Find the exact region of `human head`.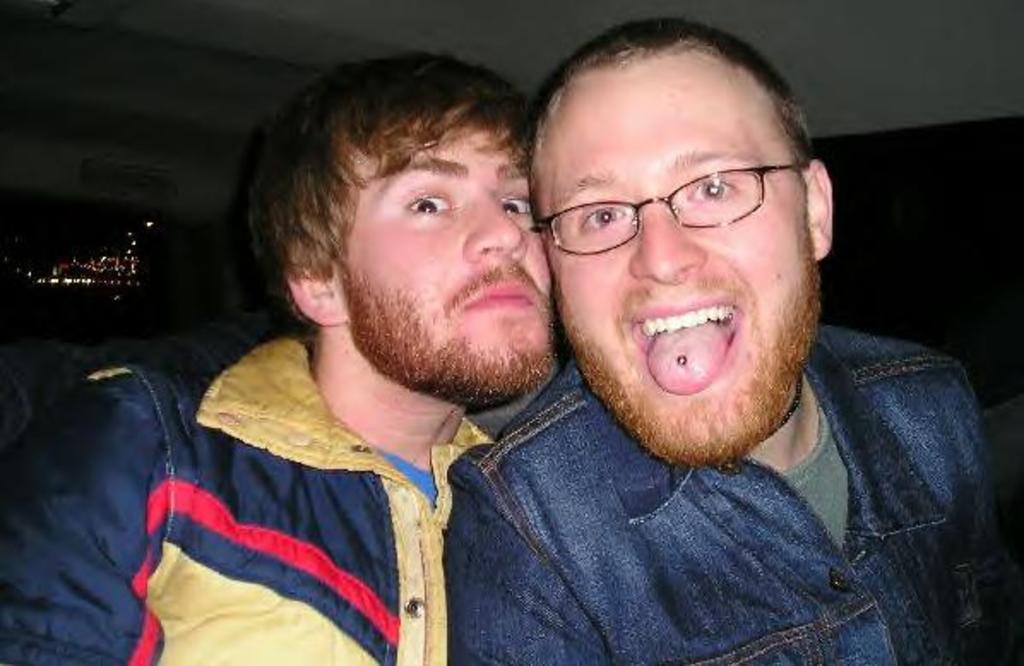
Exact region: bbox=(243, 48, 560, 409).
